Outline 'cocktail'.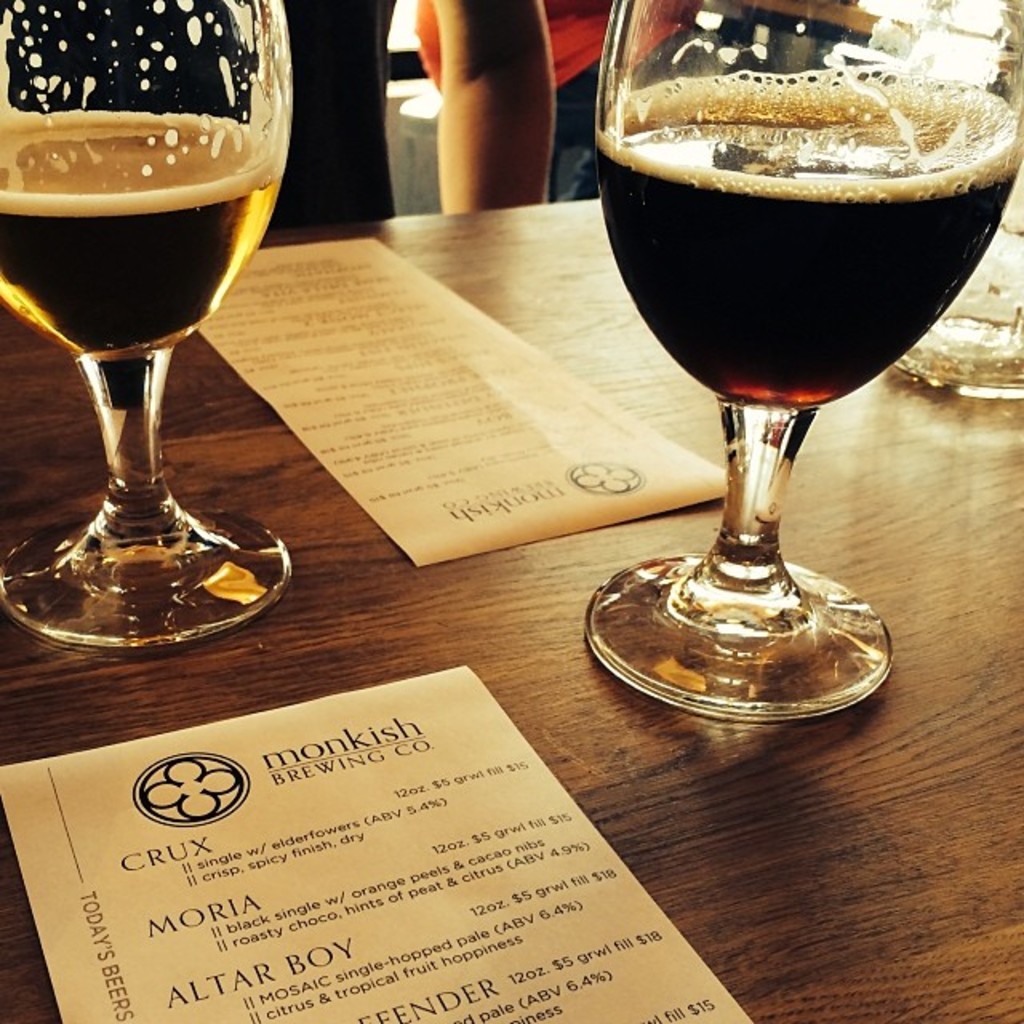
Outline: bbox=[0, 0, 296, 646].
